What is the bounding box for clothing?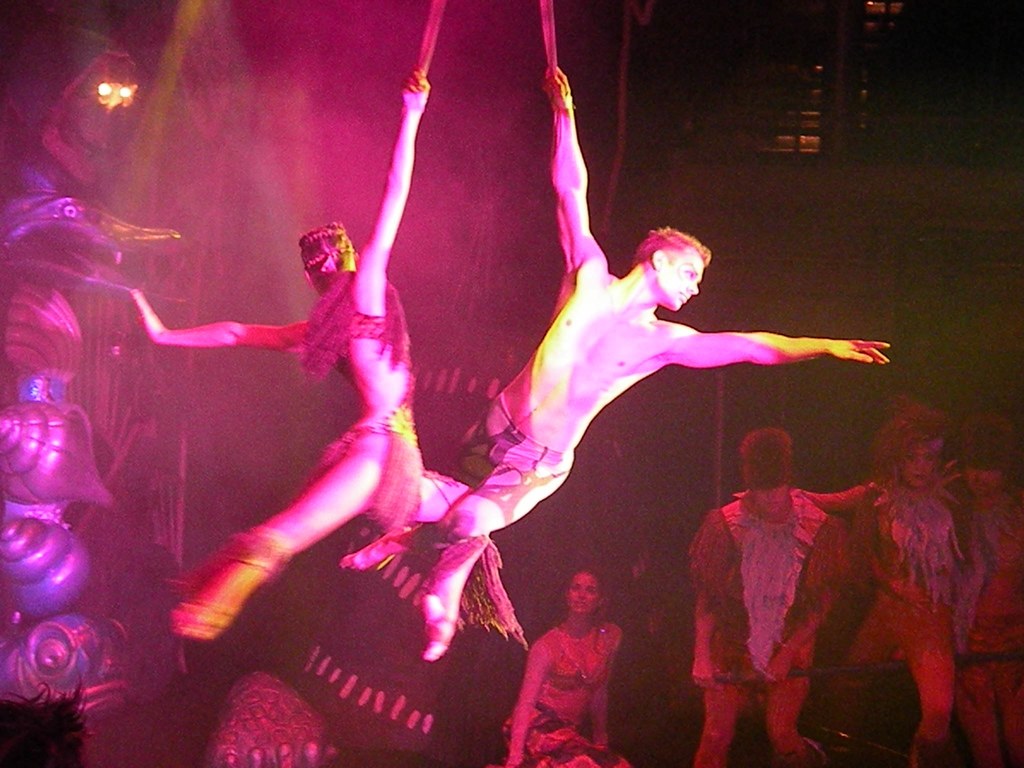
bbox(308, 403, 463, 535).
